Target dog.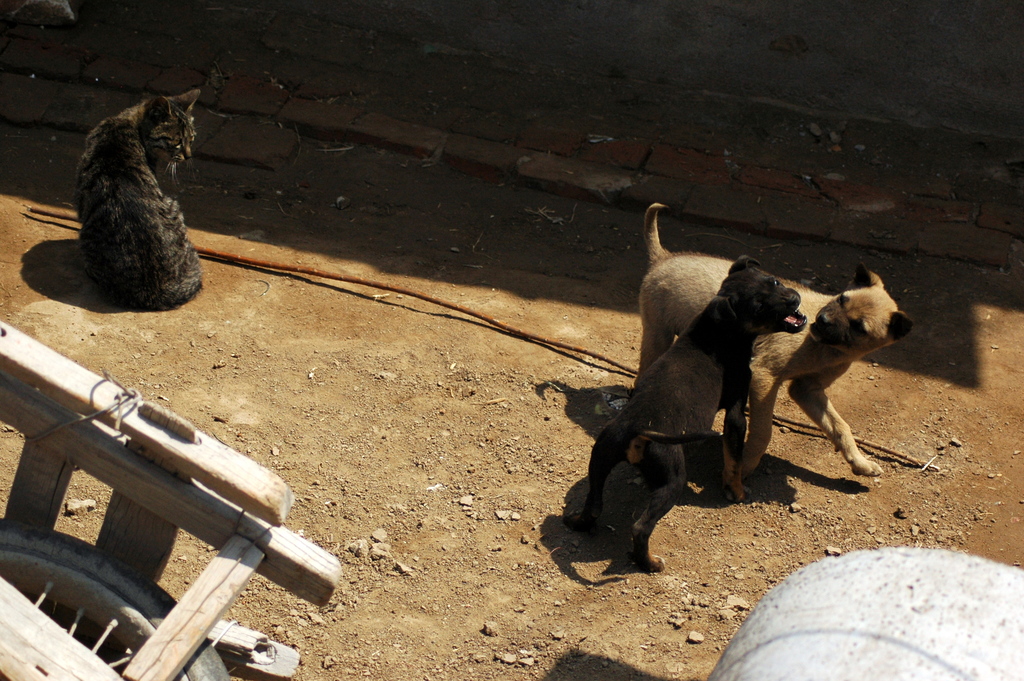
Target region: 564/254/810/575.
